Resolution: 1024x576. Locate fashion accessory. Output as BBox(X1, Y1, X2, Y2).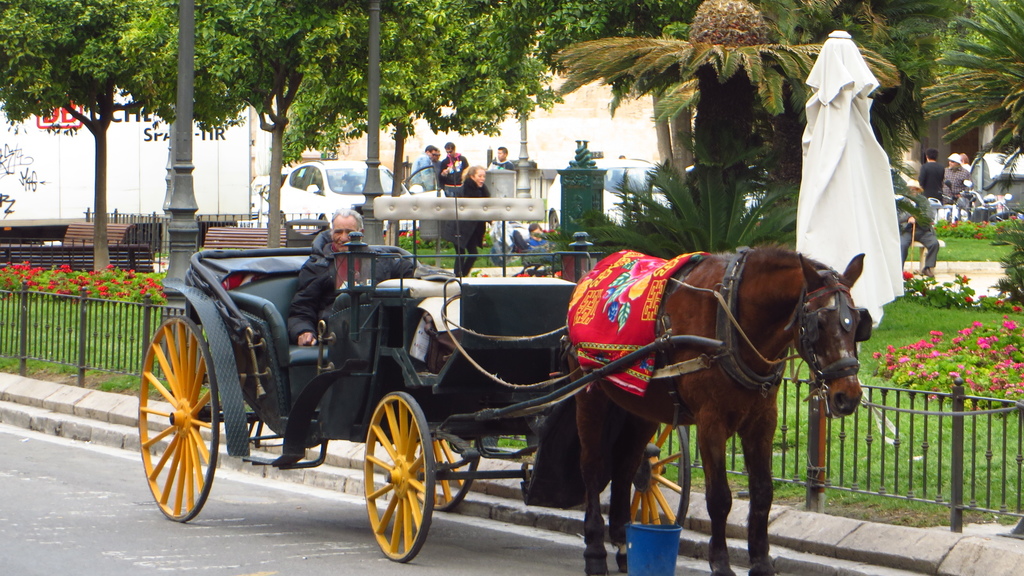
BBox(445, 147, 452, 154).
